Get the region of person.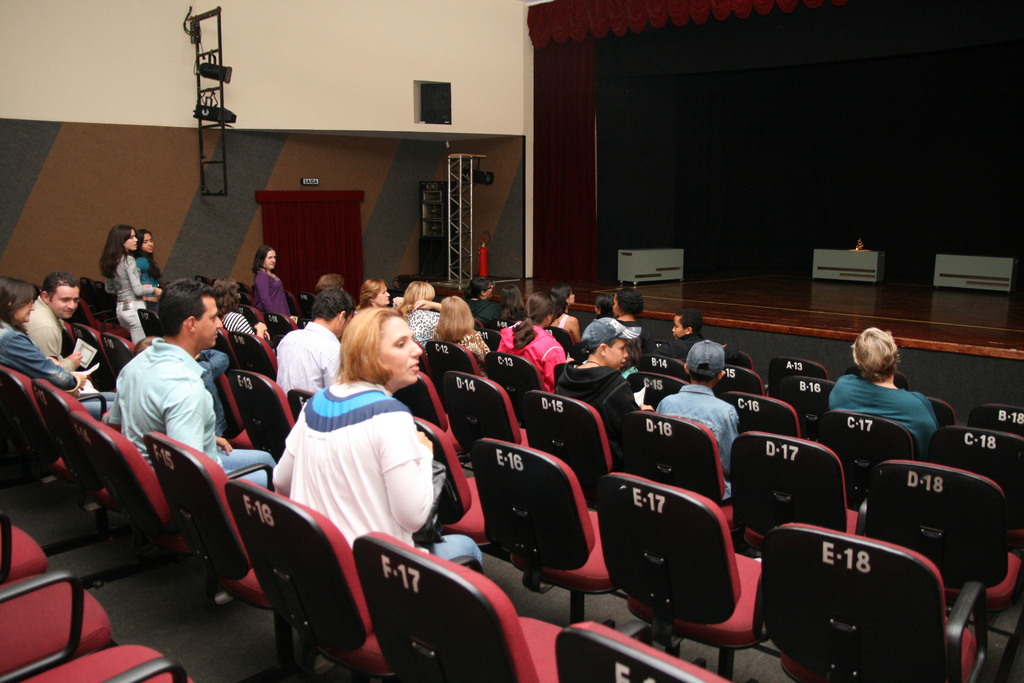
locate(650, 338, 743, 481).
